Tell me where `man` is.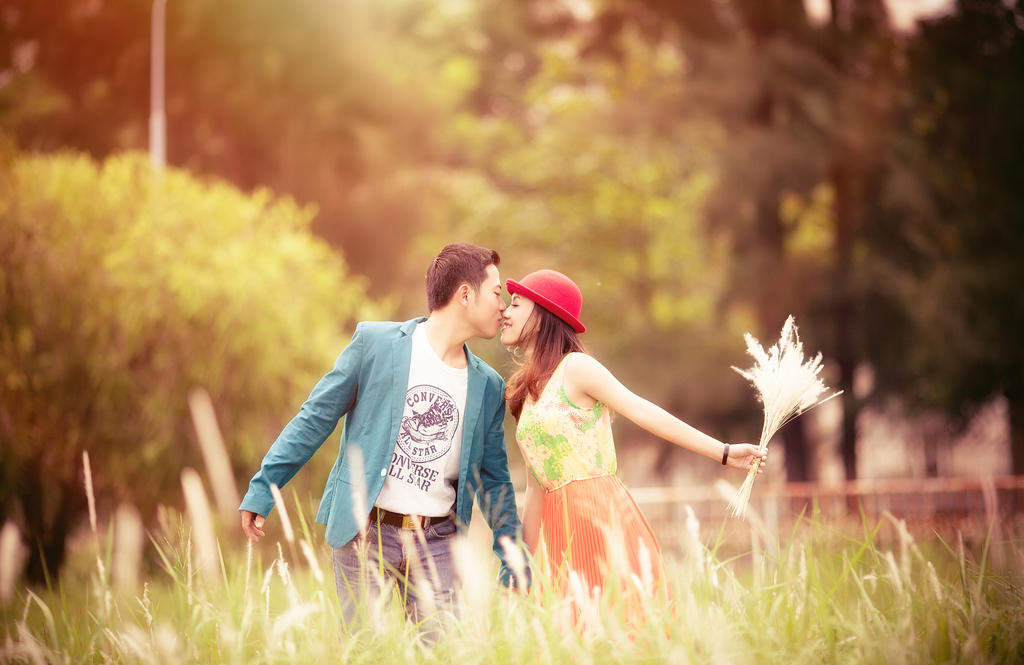
`man` is at Rect(237, 242, 532, 650).
